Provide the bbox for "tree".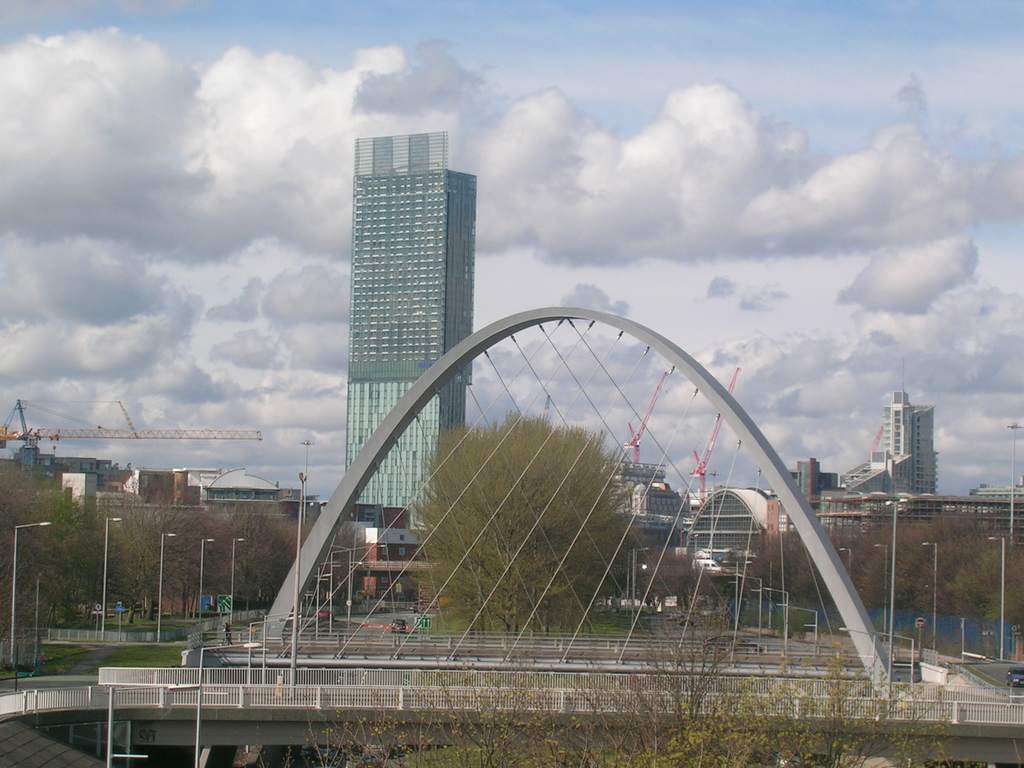
region(81, 490, 188, 632).
